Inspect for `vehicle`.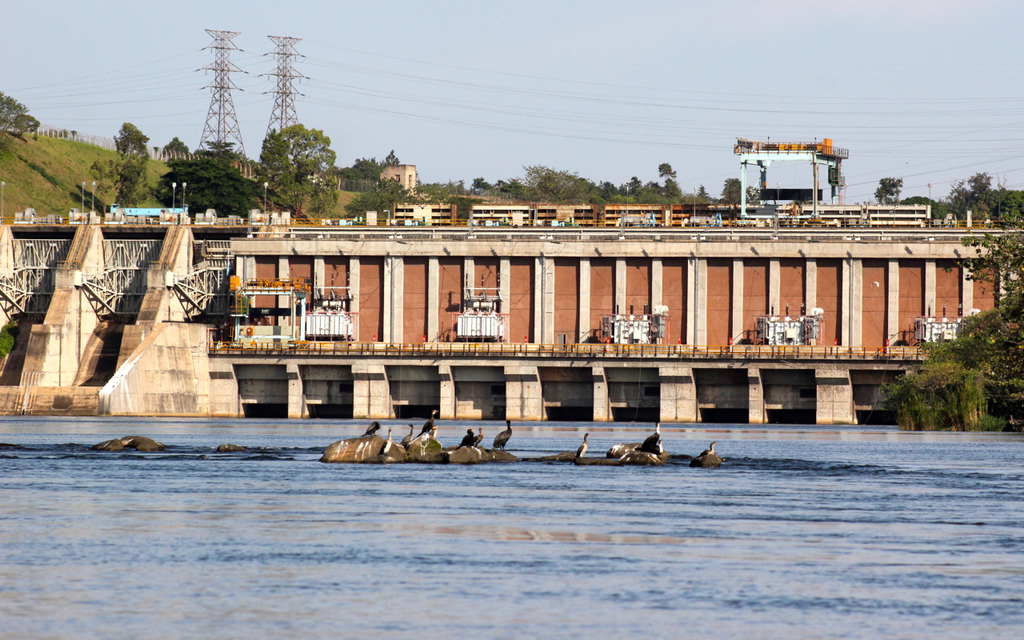
Inspection: box=[616, 206, 661, 230].
